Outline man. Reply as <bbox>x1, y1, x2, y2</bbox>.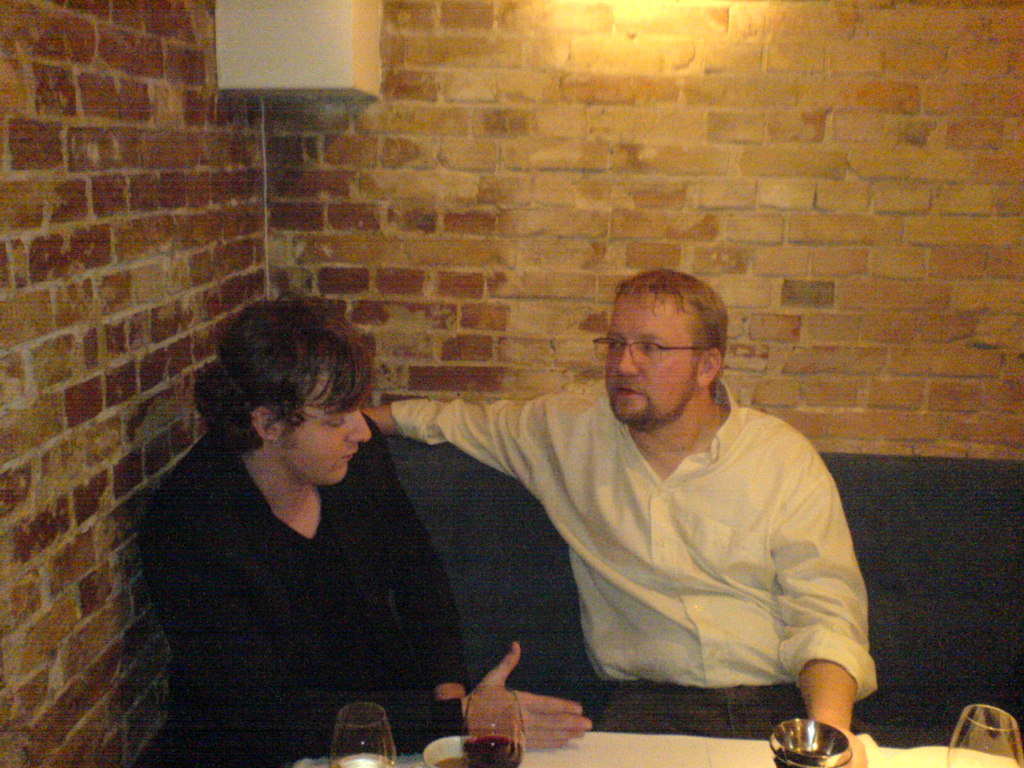
<bbox>132, 298, 592, 767</bbox>.
